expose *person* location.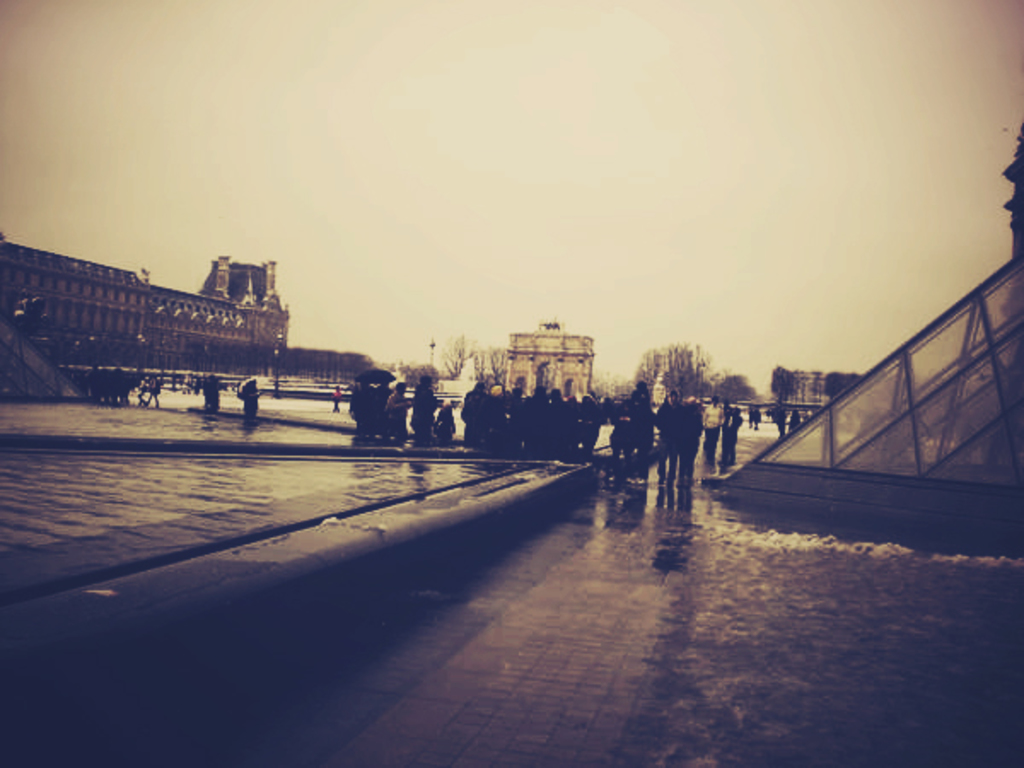
Exposed at 748,408,761,430.
